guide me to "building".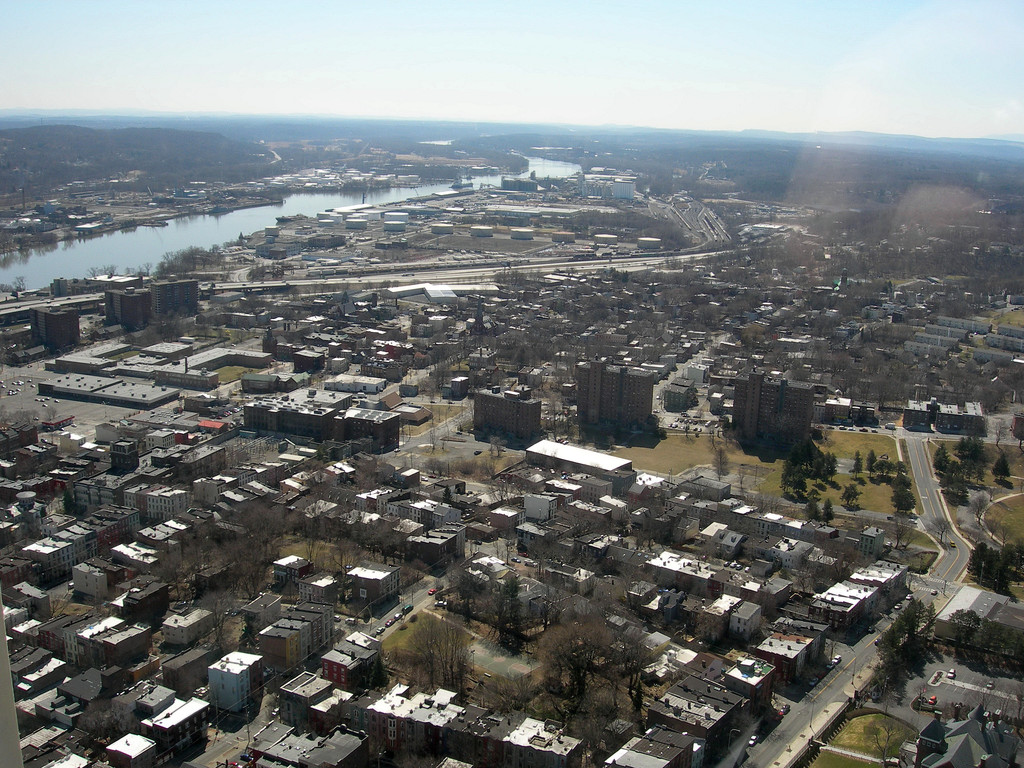
Guidance: 527:367:542:388.
